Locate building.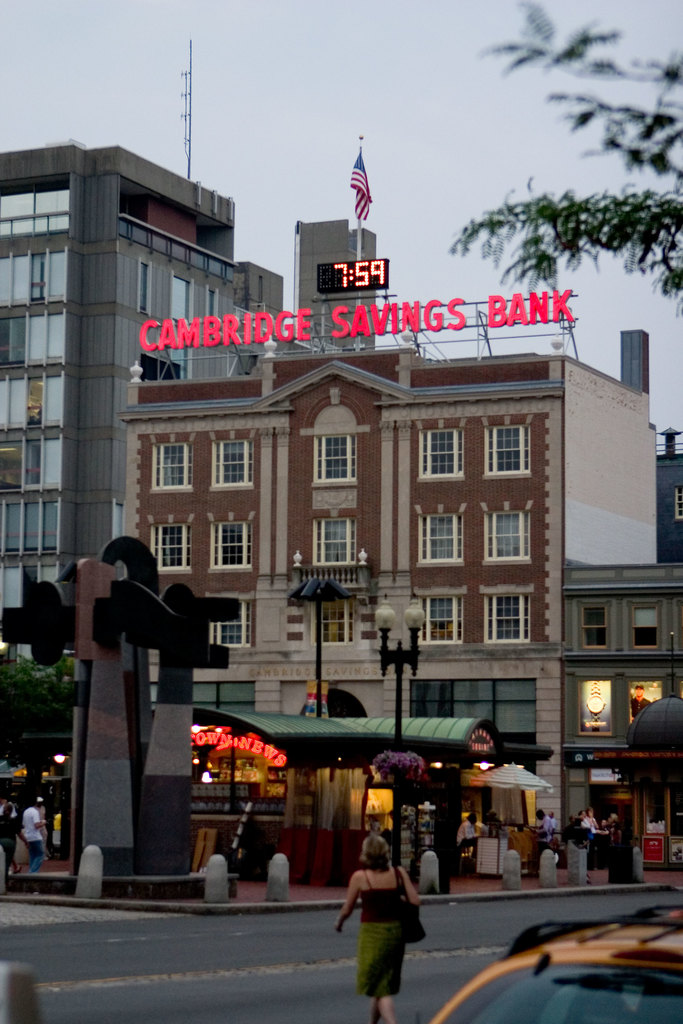
Bounding box: (621,330,682,560).
